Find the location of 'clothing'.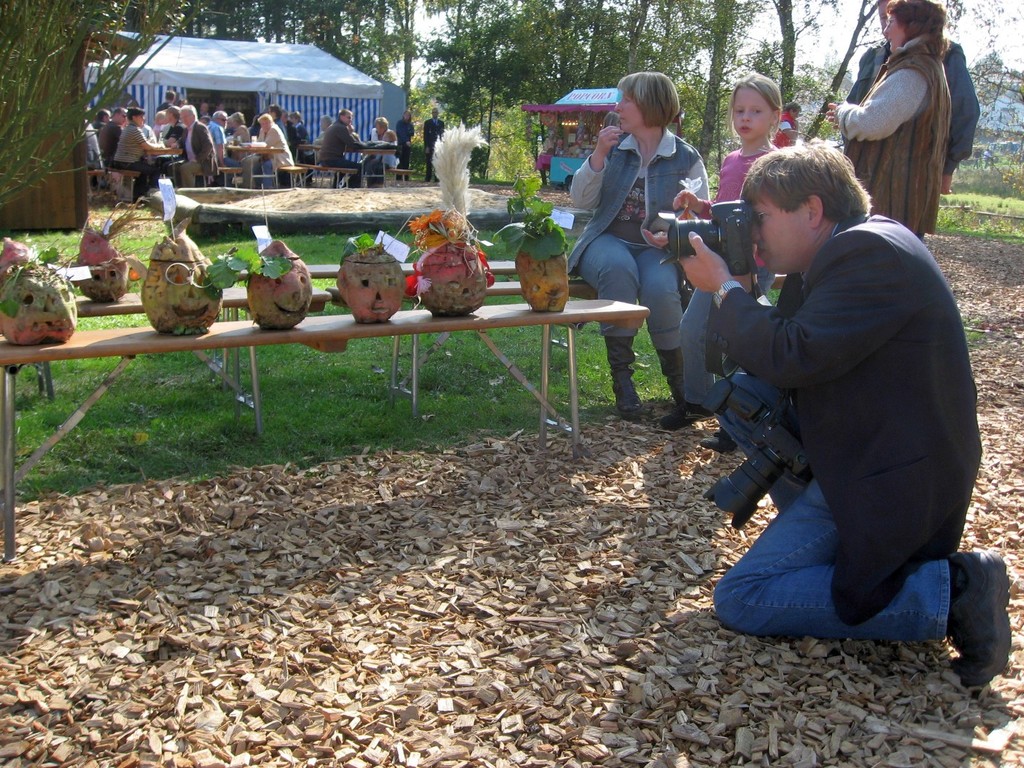
Location: crop(691, 153, 985, 647).
